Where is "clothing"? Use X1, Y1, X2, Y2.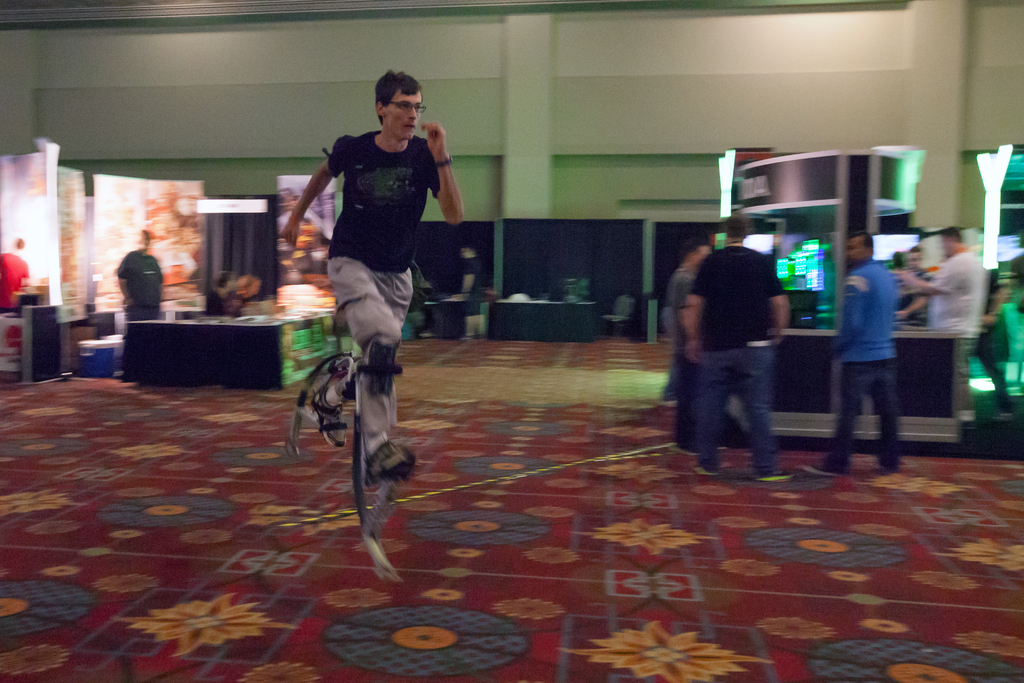
886, 259, 949, 334.
